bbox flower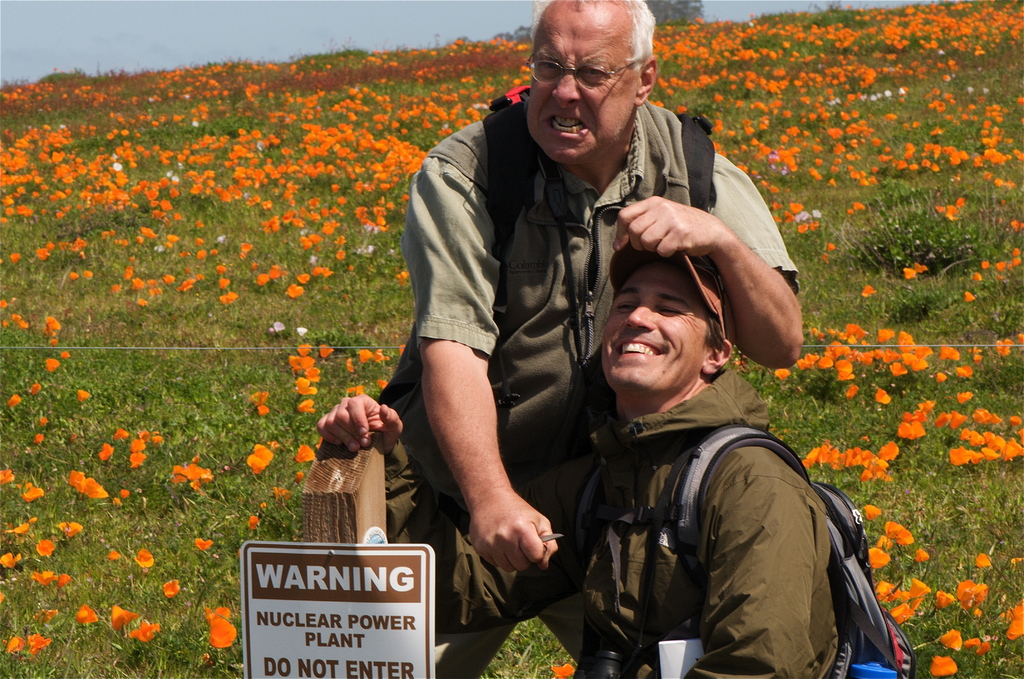
{"x1": 255, "y1": 272, "x2": 272, "y2": 286}
